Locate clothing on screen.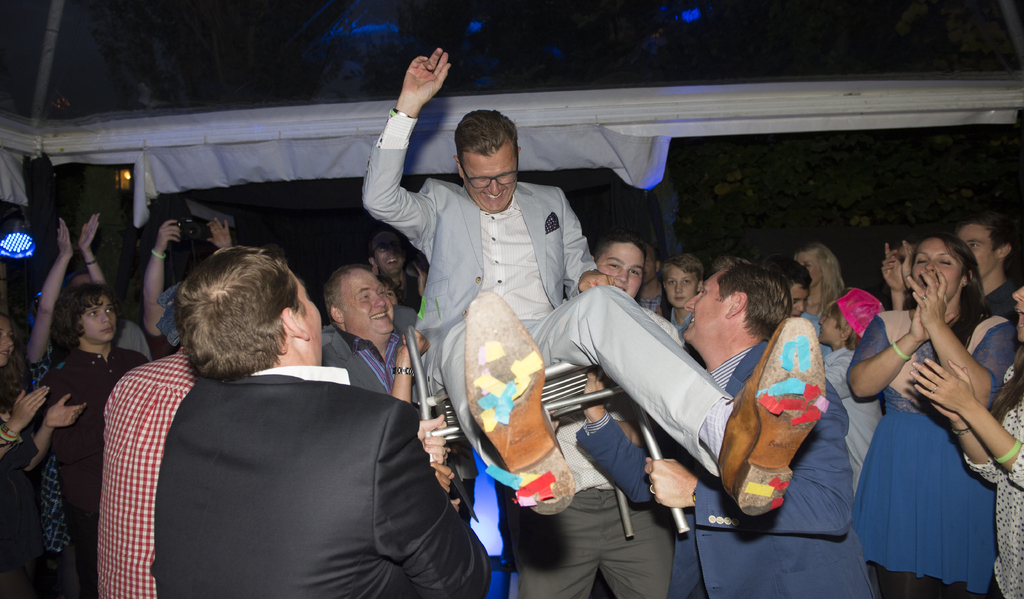
On screen at (95, 342, 197, 598).
